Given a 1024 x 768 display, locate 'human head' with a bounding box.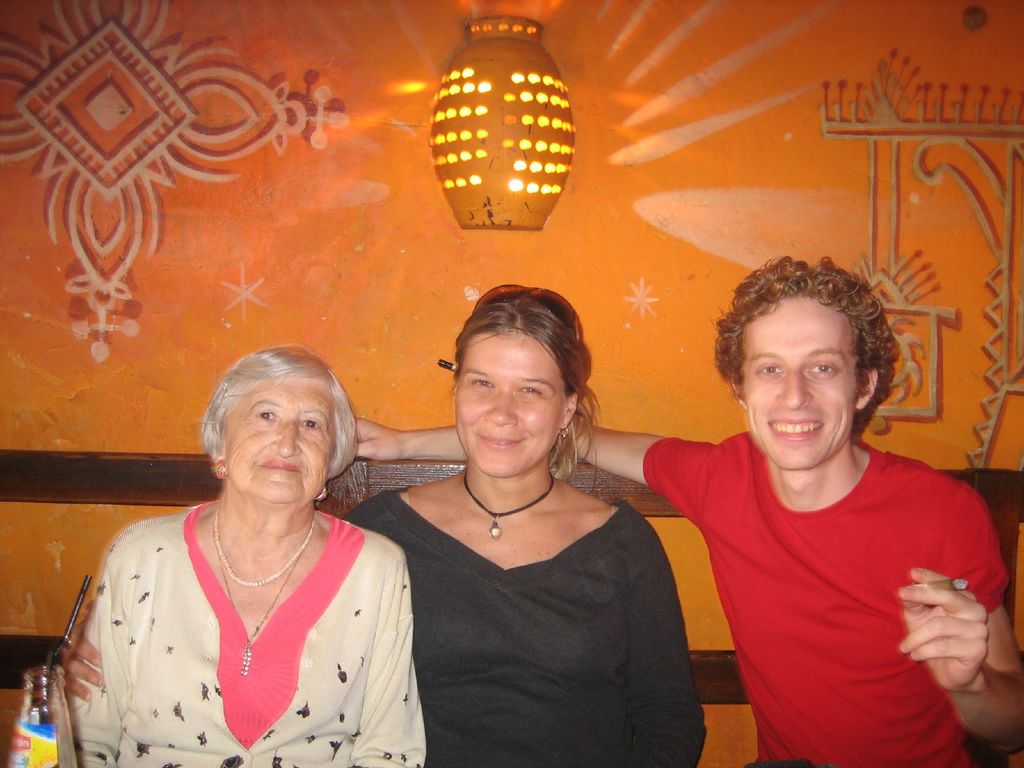
Located: (449,278,603,479).
